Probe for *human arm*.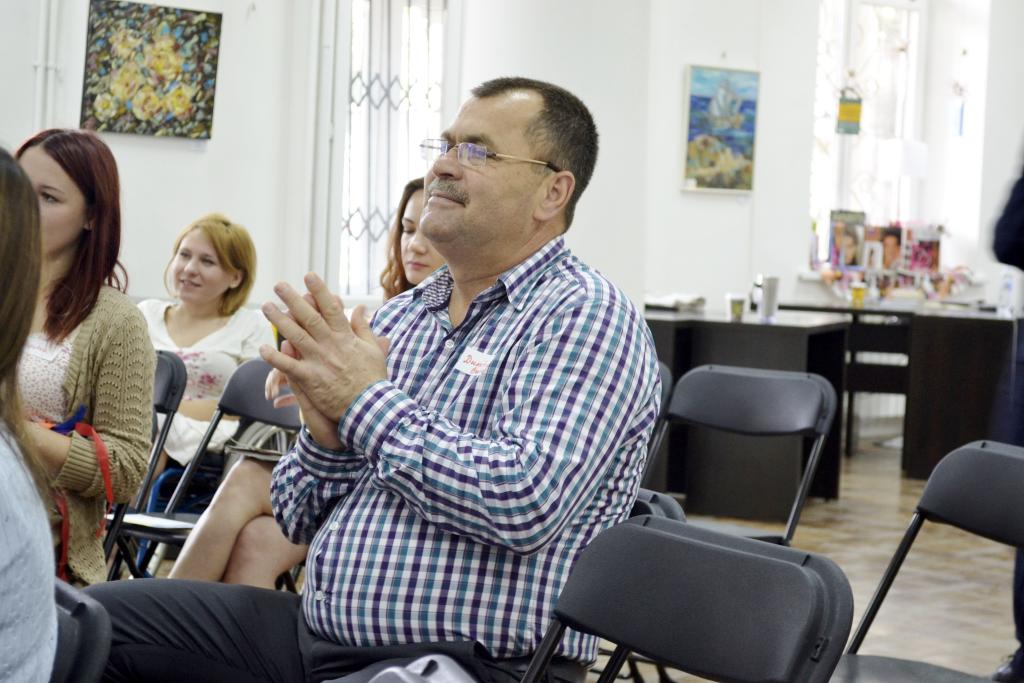
Probe result: crop(263, 289, 401, 545).
